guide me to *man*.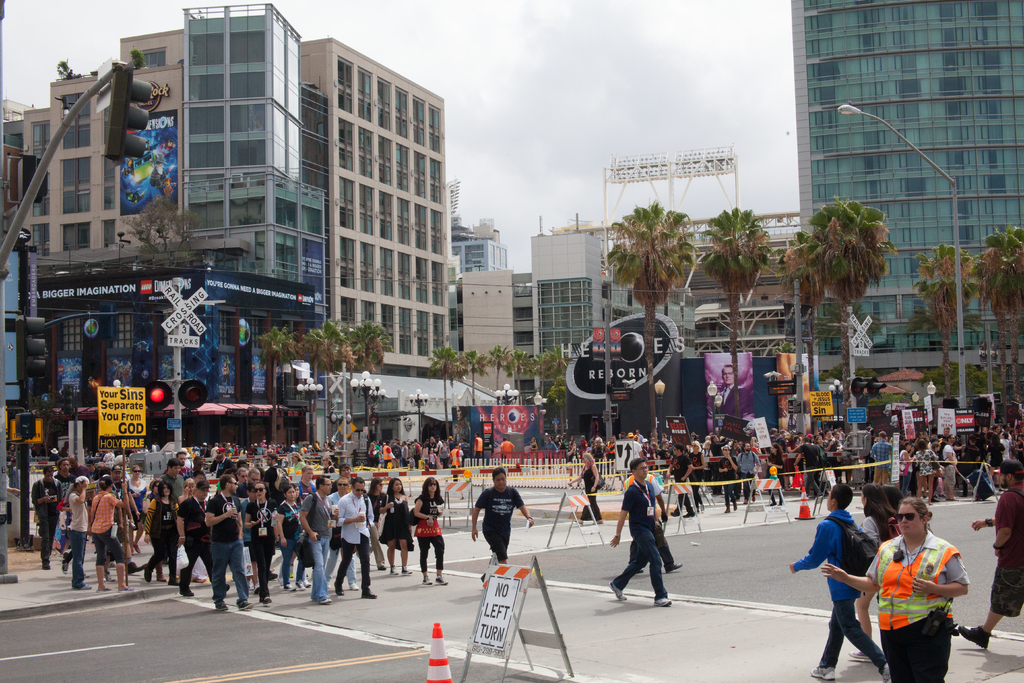
Guidance: <box>176,481,226,600</box>.
